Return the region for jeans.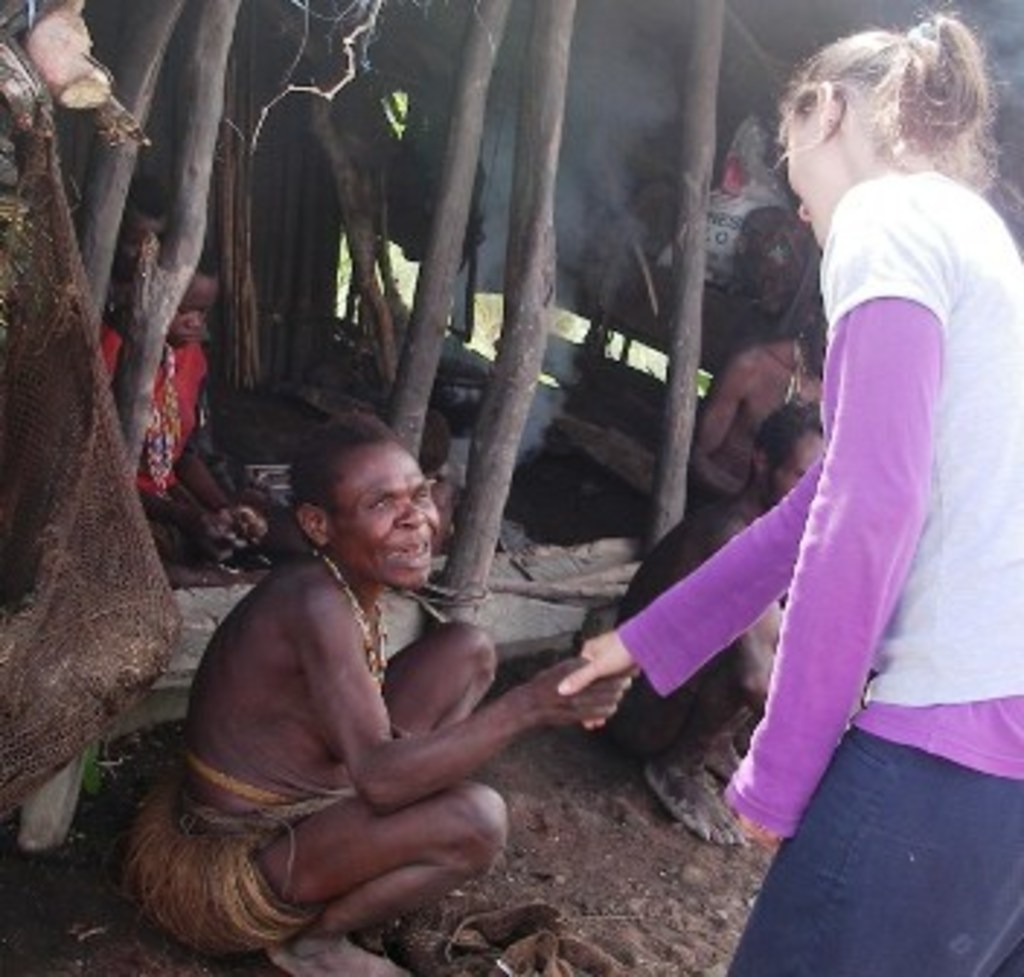
select_region(730, 727, 1021, 974).
